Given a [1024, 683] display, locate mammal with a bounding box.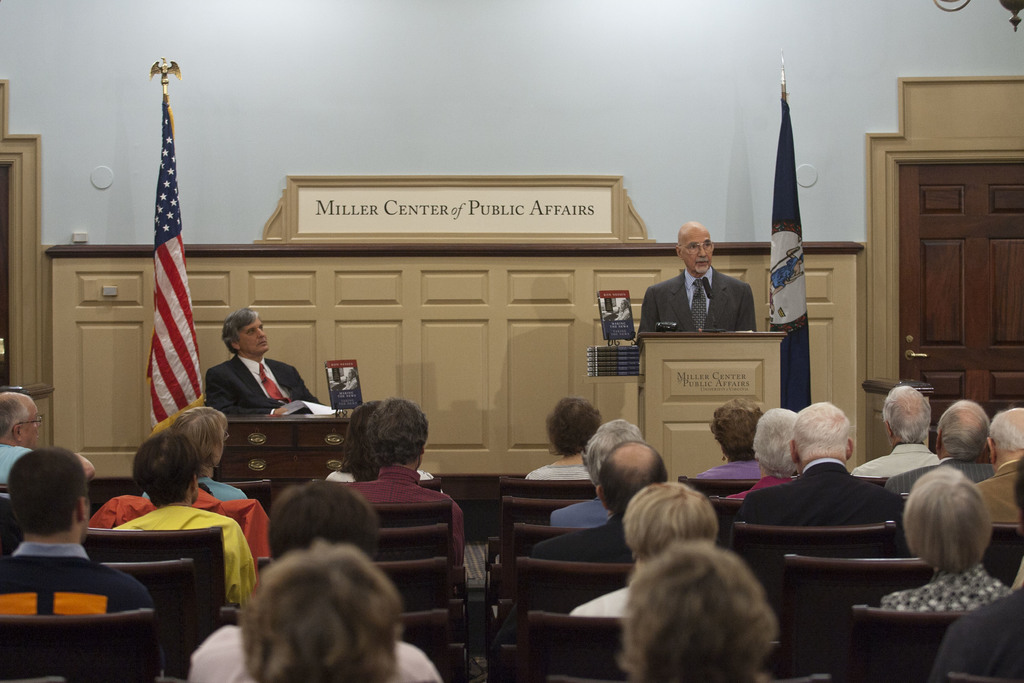
Located: BBox(973, 409, 1023, 525).
